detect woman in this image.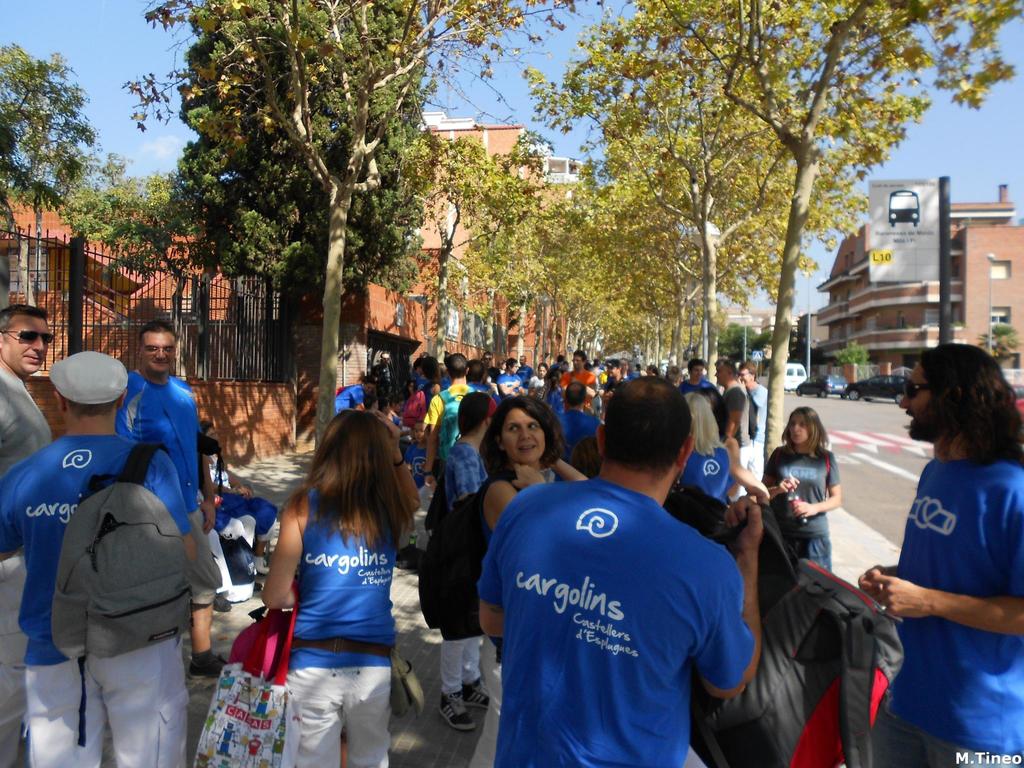
Detection: 229/416/424/767.
